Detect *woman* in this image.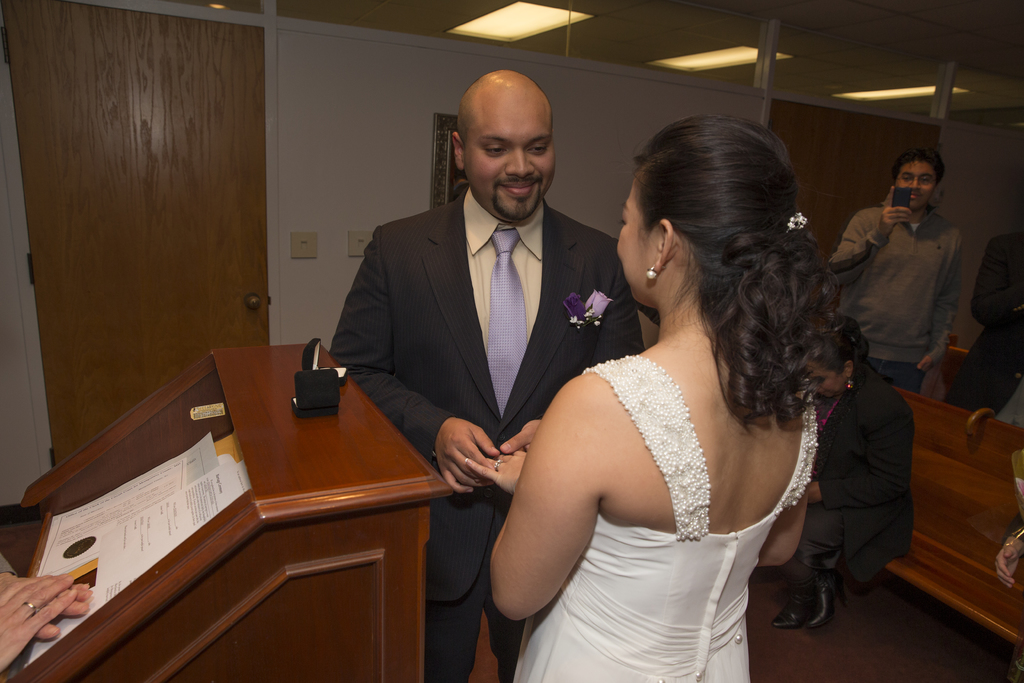
Detection: <region>510, 140, 842, 659</region>.
